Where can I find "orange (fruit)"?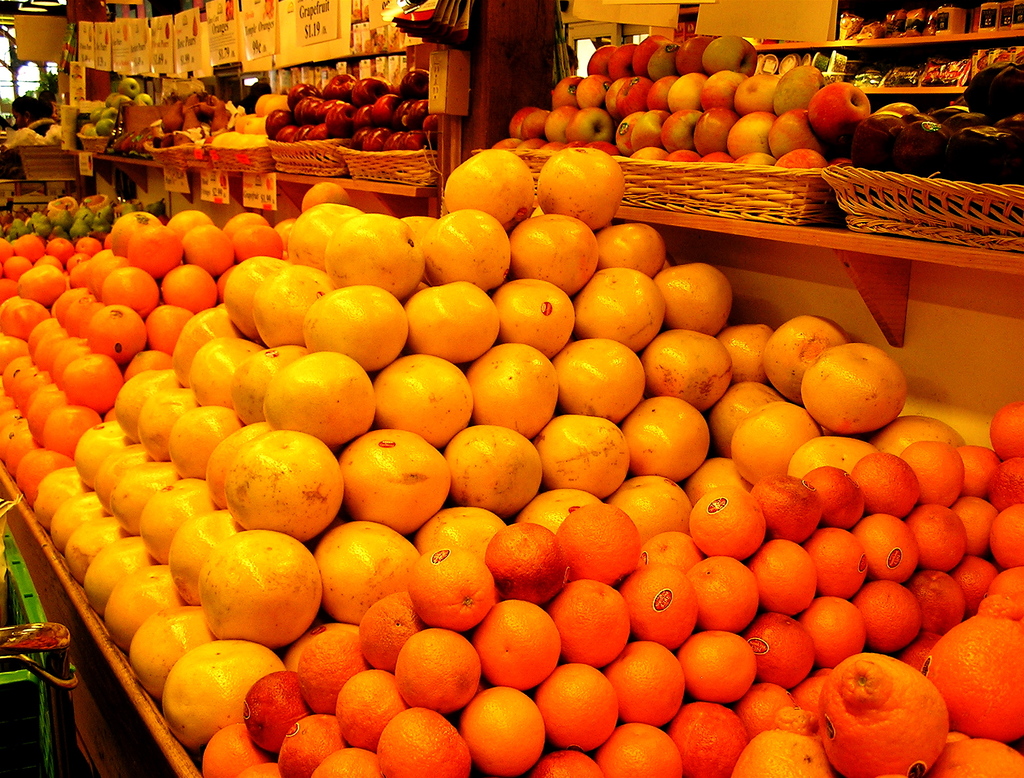
You can find it at [810,342,909,428].
